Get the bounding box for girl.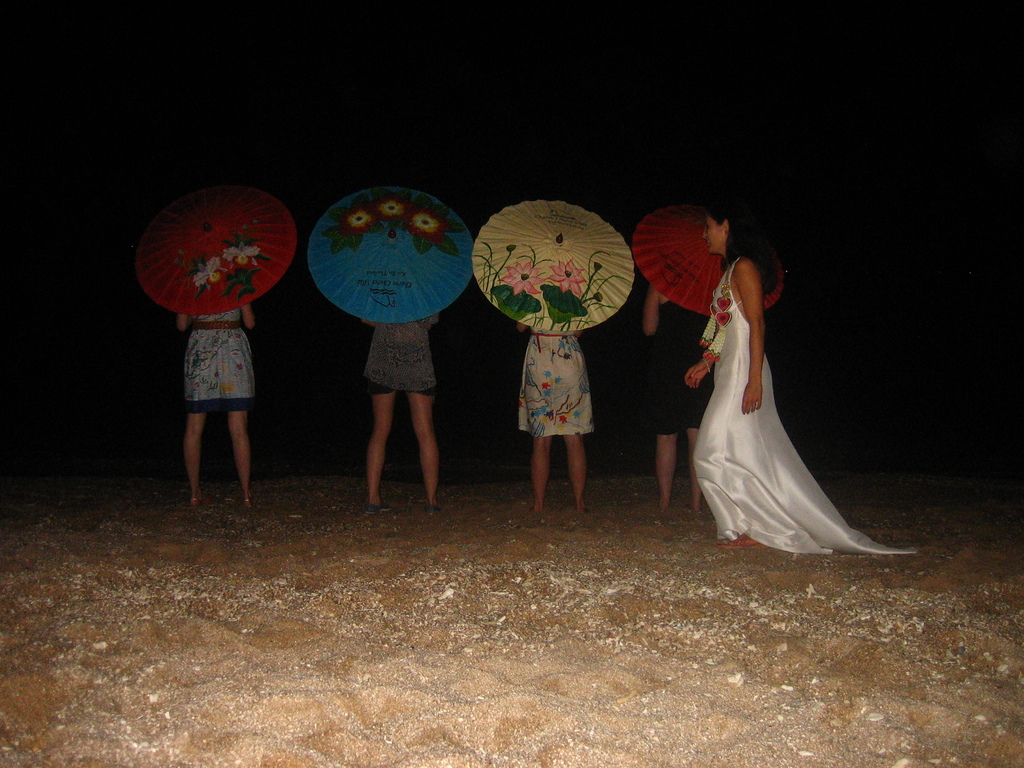
pyautogui.locateOnScreen(692, 208, 917, 553).
